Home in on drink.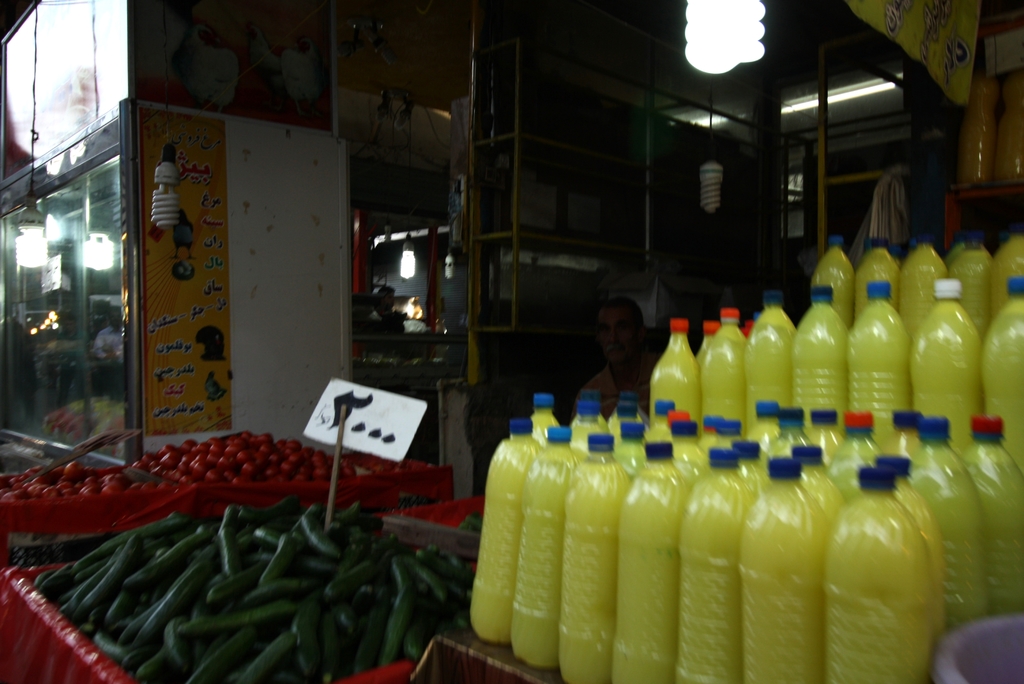
Homed in at BBox(762, 403, 813, 460).
